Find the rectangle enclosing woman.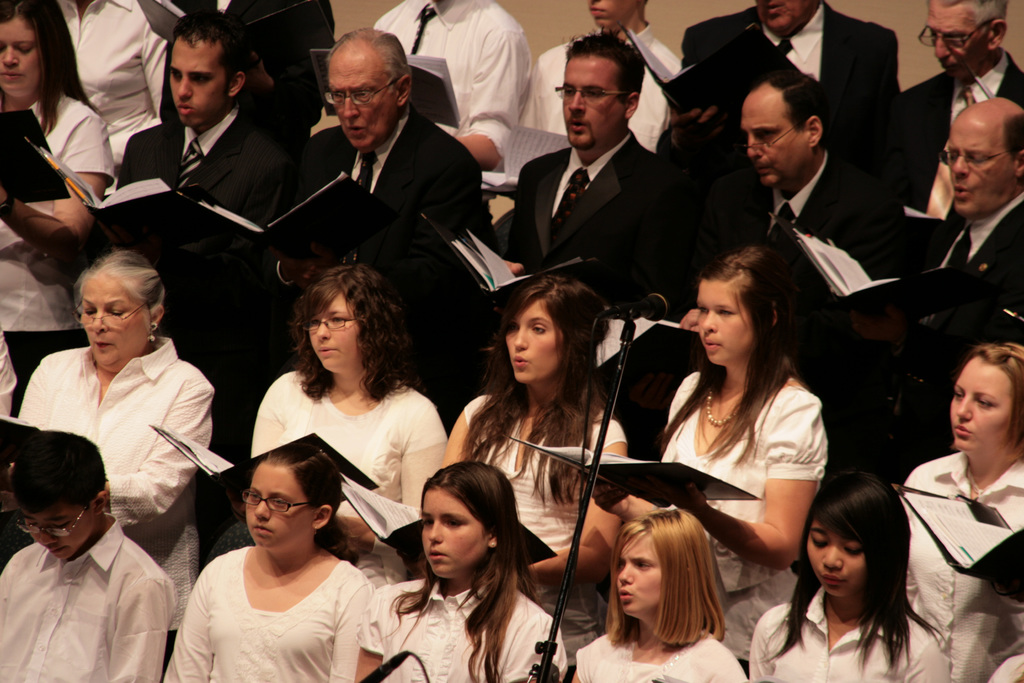
x1=0 y1=247 x2=216 y2=650.
